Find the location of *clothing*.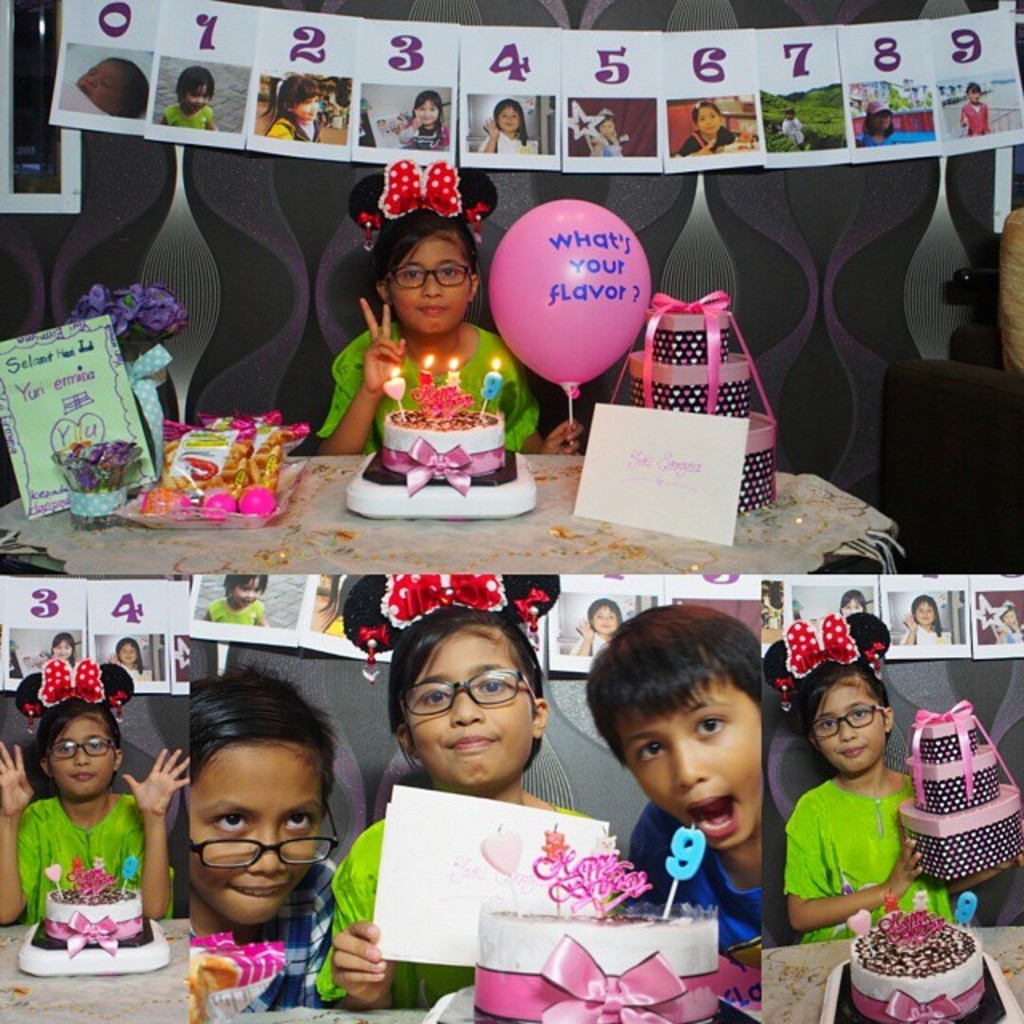
Location: box=[782, 115, 802, 146].
